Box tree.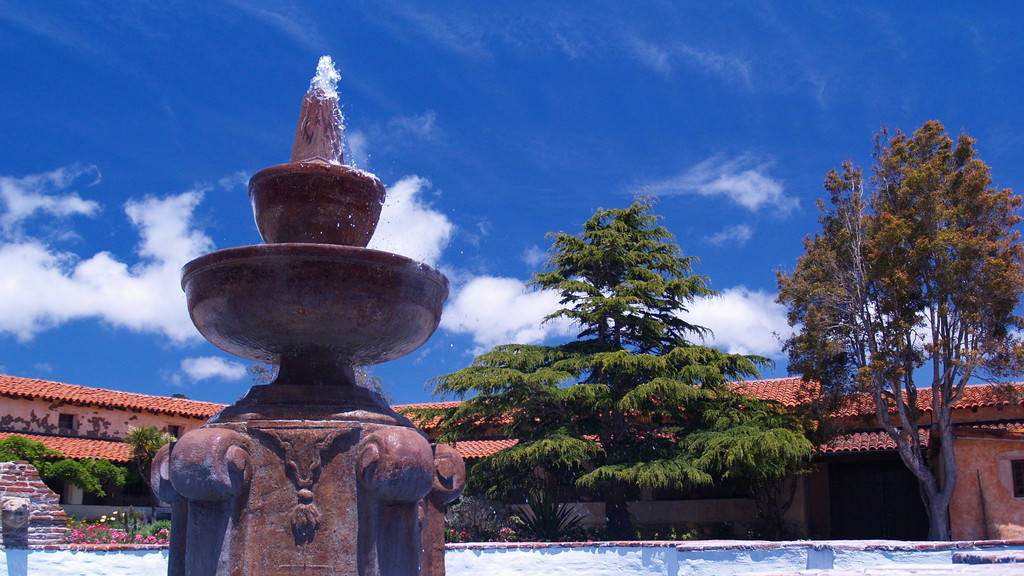
Rect(785, 97, 1014, 513).
